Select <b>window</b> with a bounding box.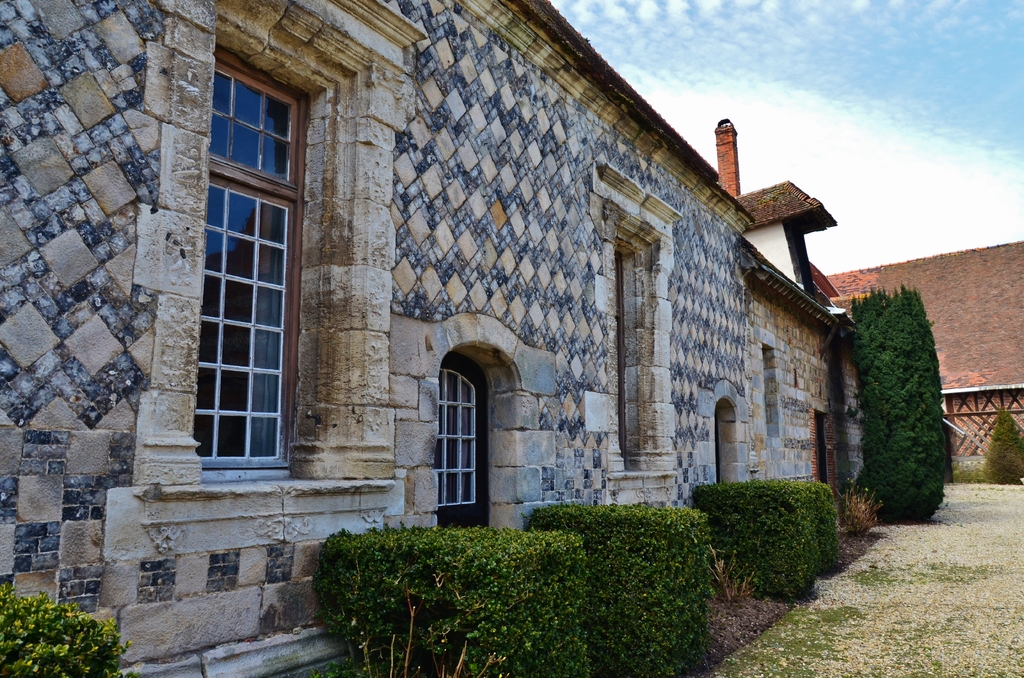
[left=431, top=364, right=481, bottom=510].
